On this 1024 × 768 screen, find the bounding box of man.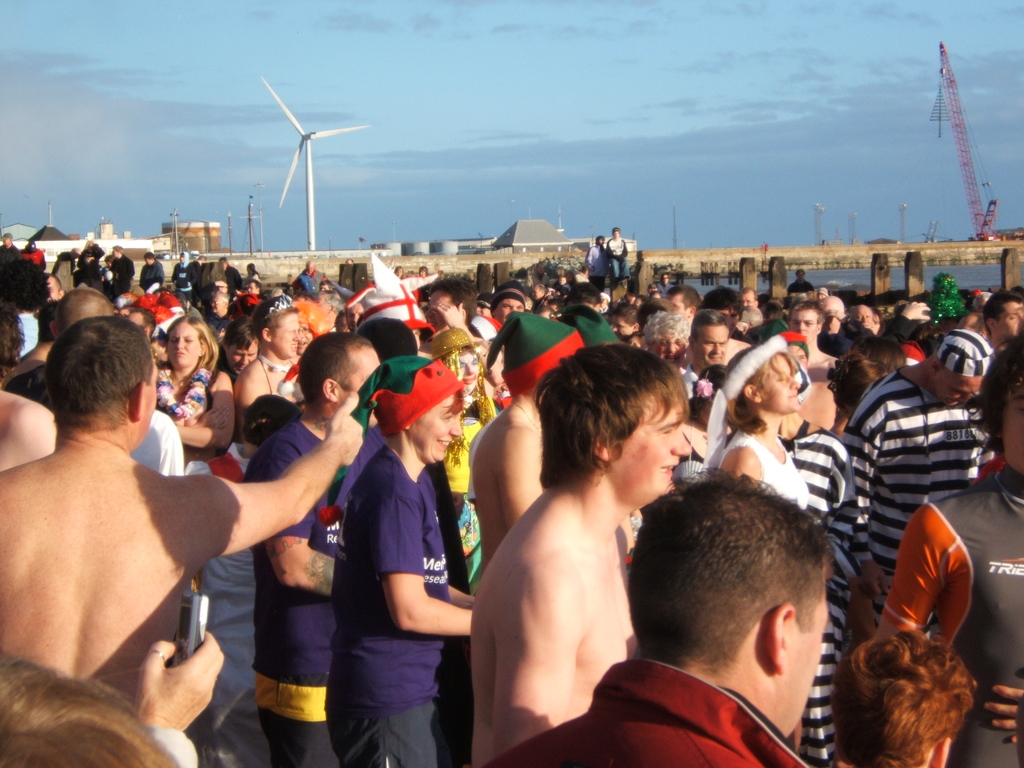
Bounding box: 0/299/301/749.
